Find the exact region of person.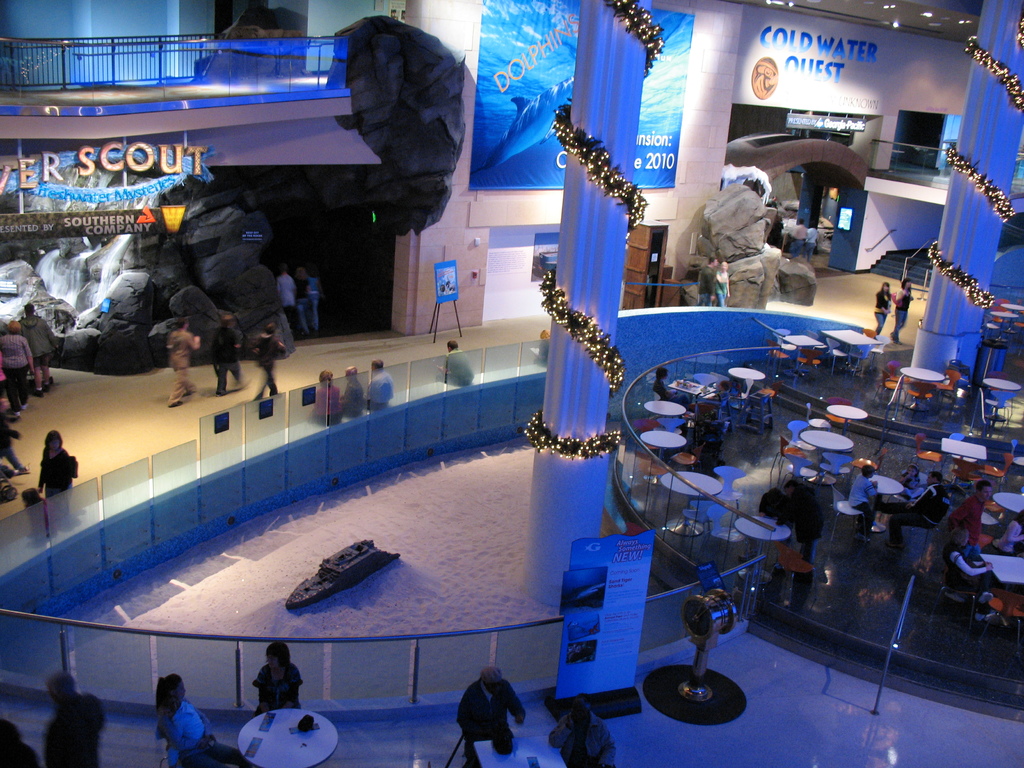
Exact region: BBox(252, 322, 289, 403).
